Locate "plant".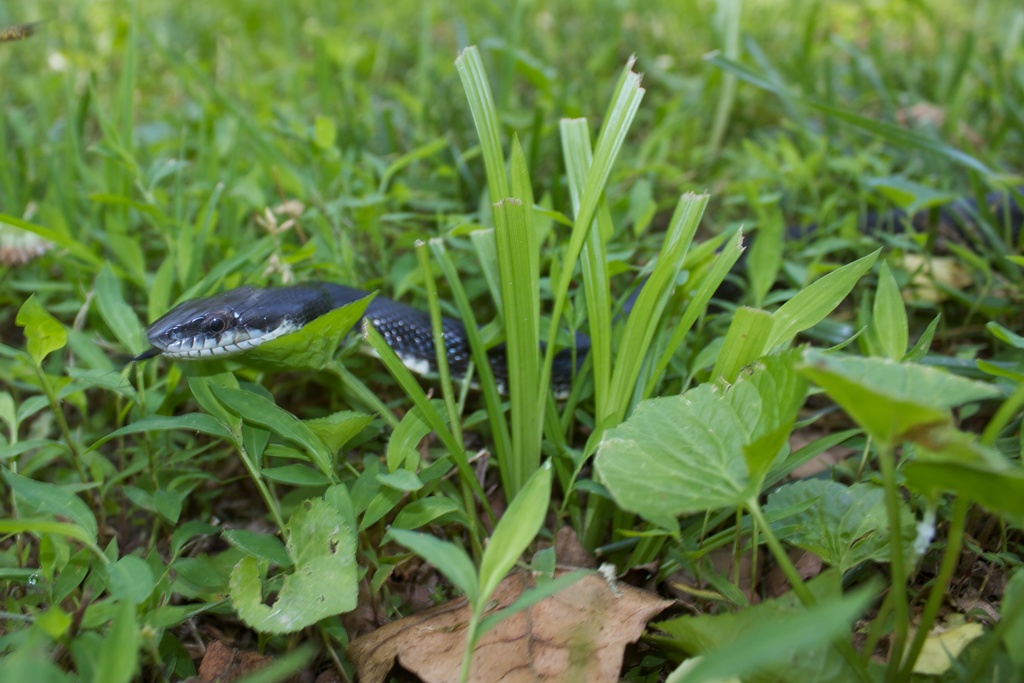
Bounding box: <bbox>594, 352, 1000, 682</bbox>.
